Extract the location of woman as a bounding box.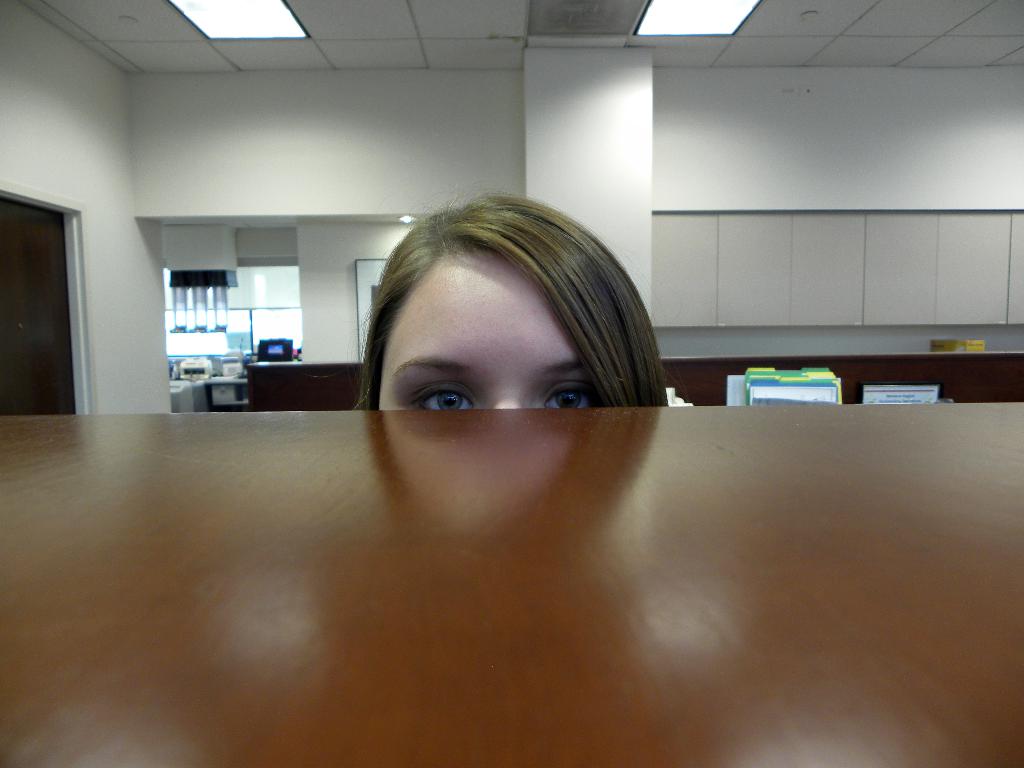
Rect(298, 179, 710, 460).
